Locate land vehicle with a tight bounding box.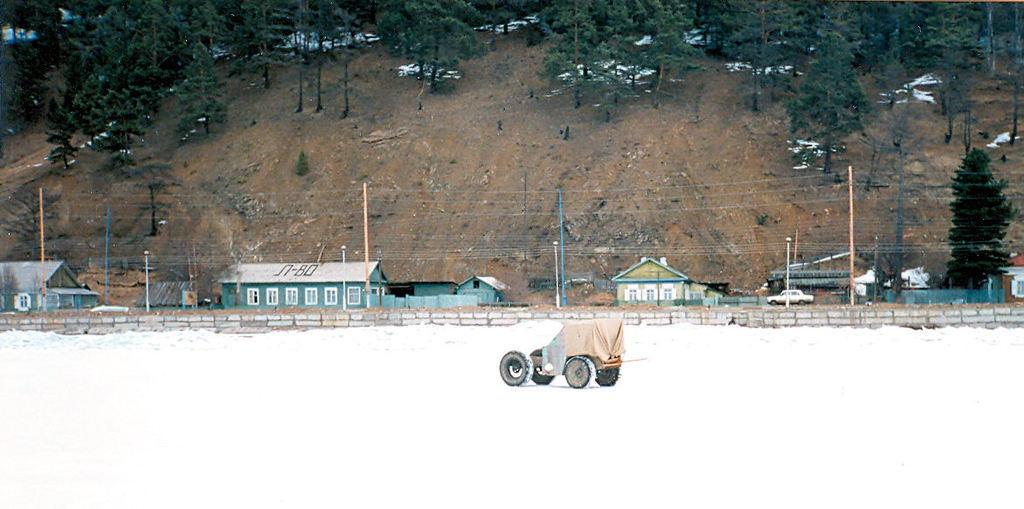
x1=507, y1=306, x2=635, y2=396.
